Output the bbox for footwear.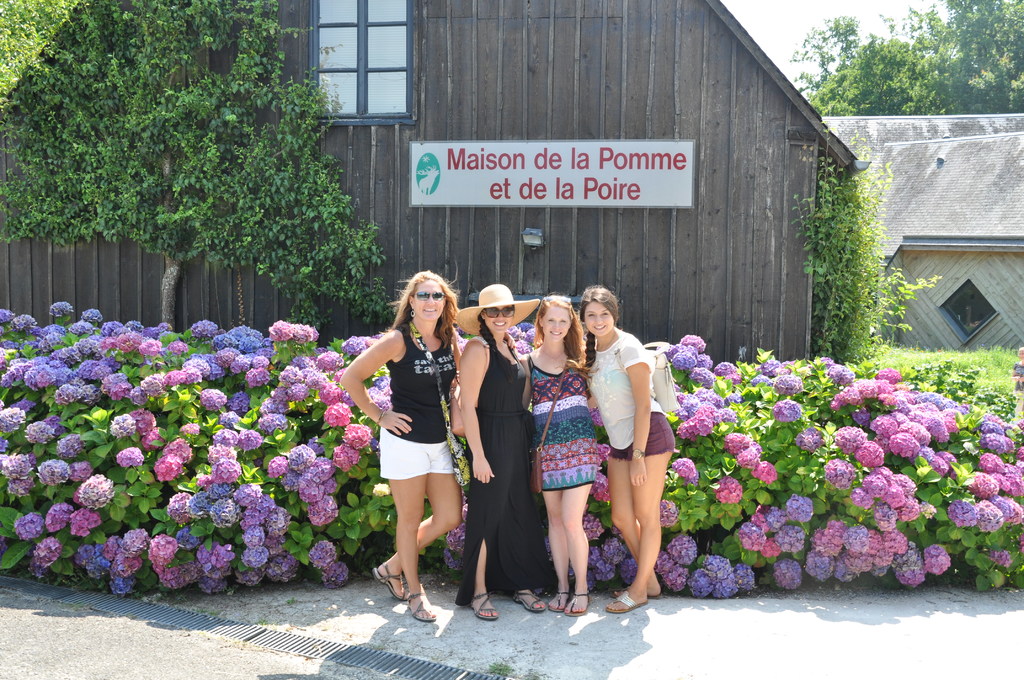
{"x1": 605, "y1": 591, "x2": 647, "y2": 614}.
